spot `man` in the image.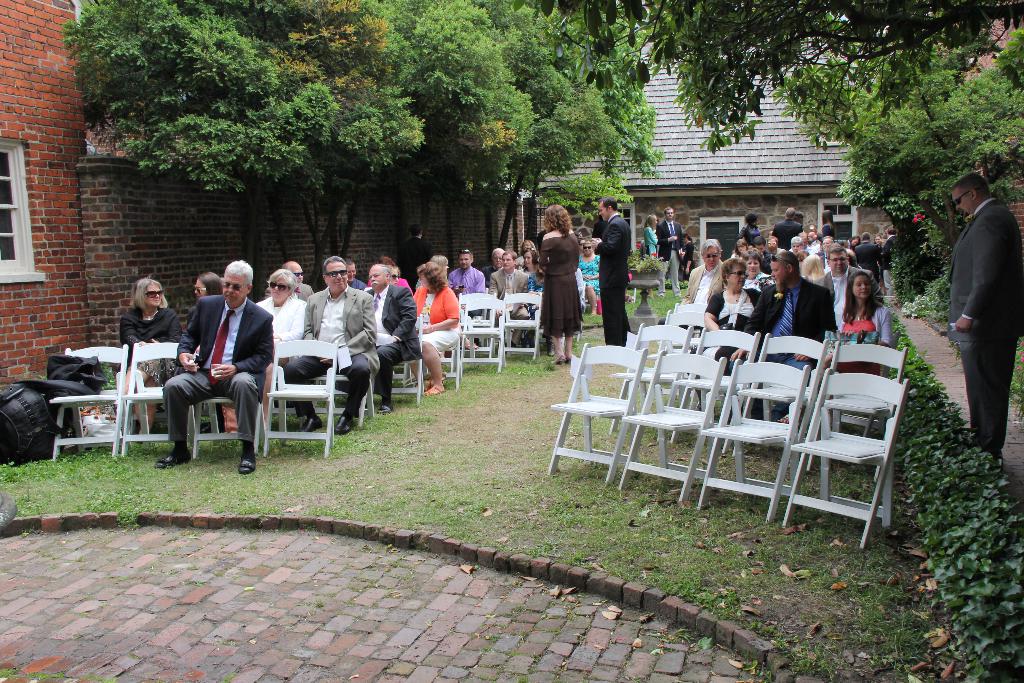
`man` found at {"left": 728, "top": 252, "right": 836, "bottom": 425}.
